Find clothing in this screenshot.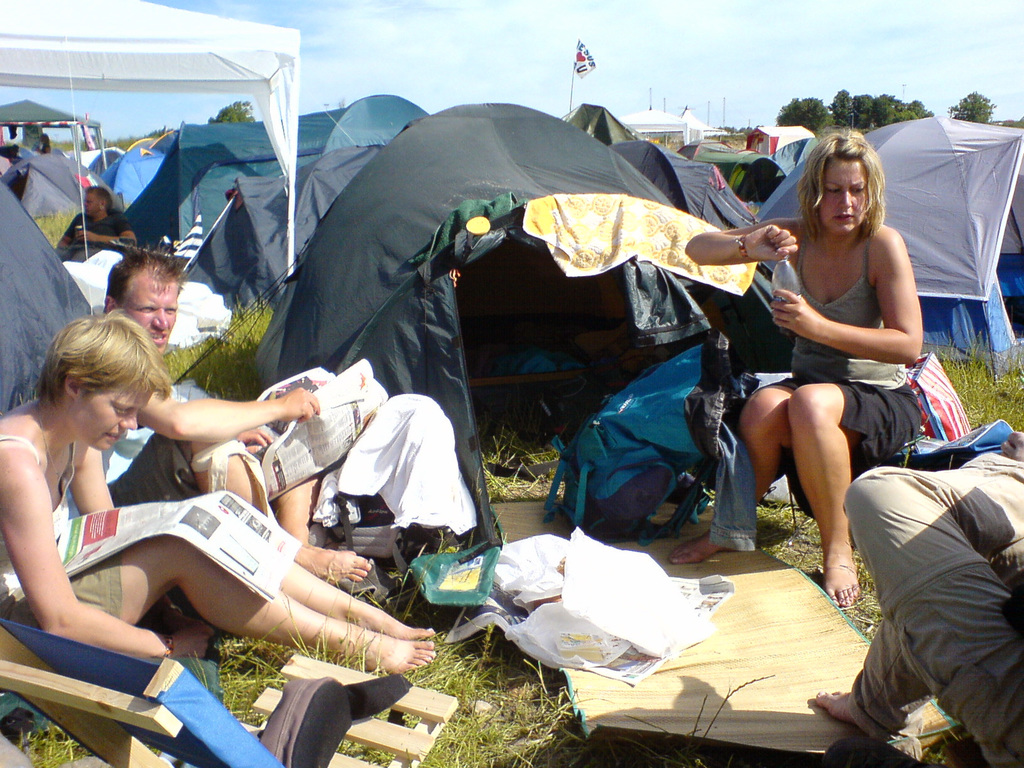
The bounding box for clothing is pyautogui.locateOnScreen(838, 452, 1023, 767).
